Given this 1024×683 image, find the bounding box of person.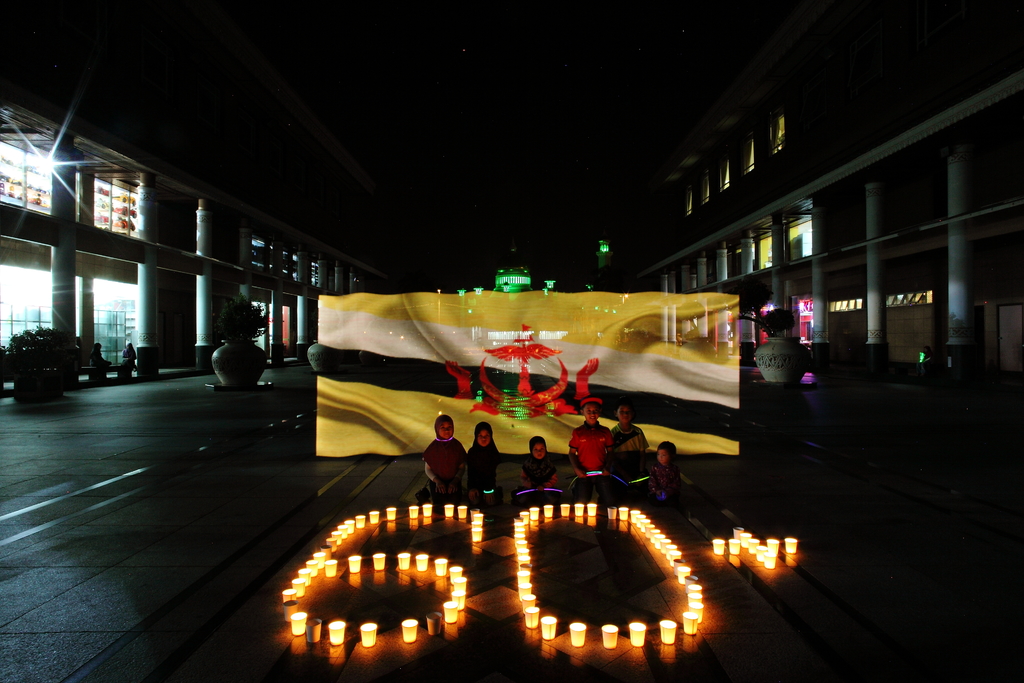
<region>425, 423, 478, 519</region>.
